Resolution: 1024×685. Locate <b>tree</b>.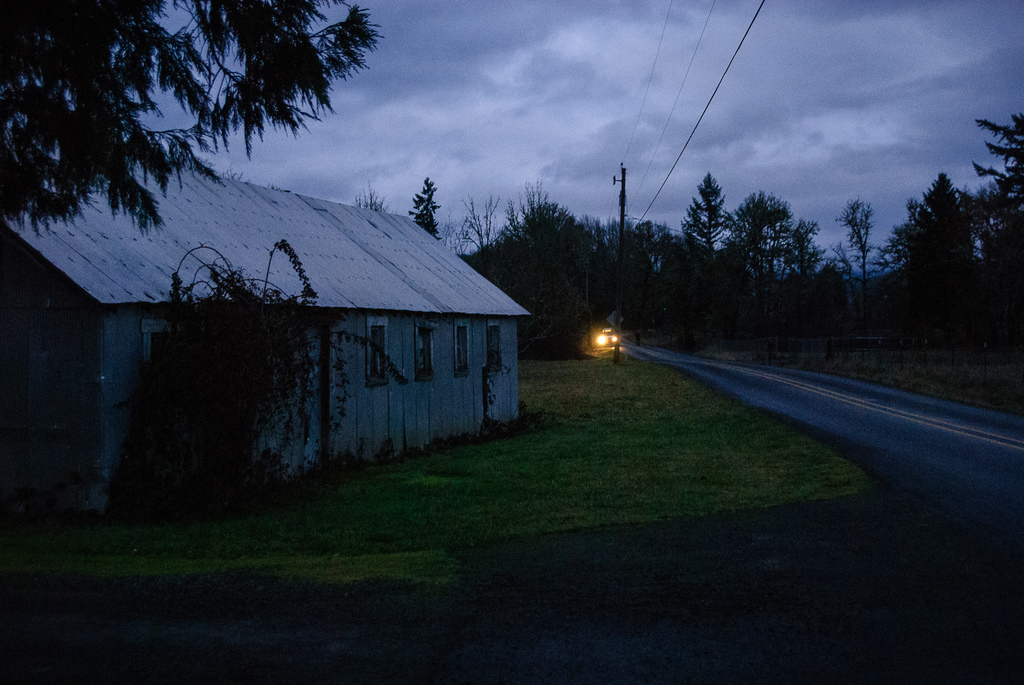
box=[348, 182, 385, 213].
